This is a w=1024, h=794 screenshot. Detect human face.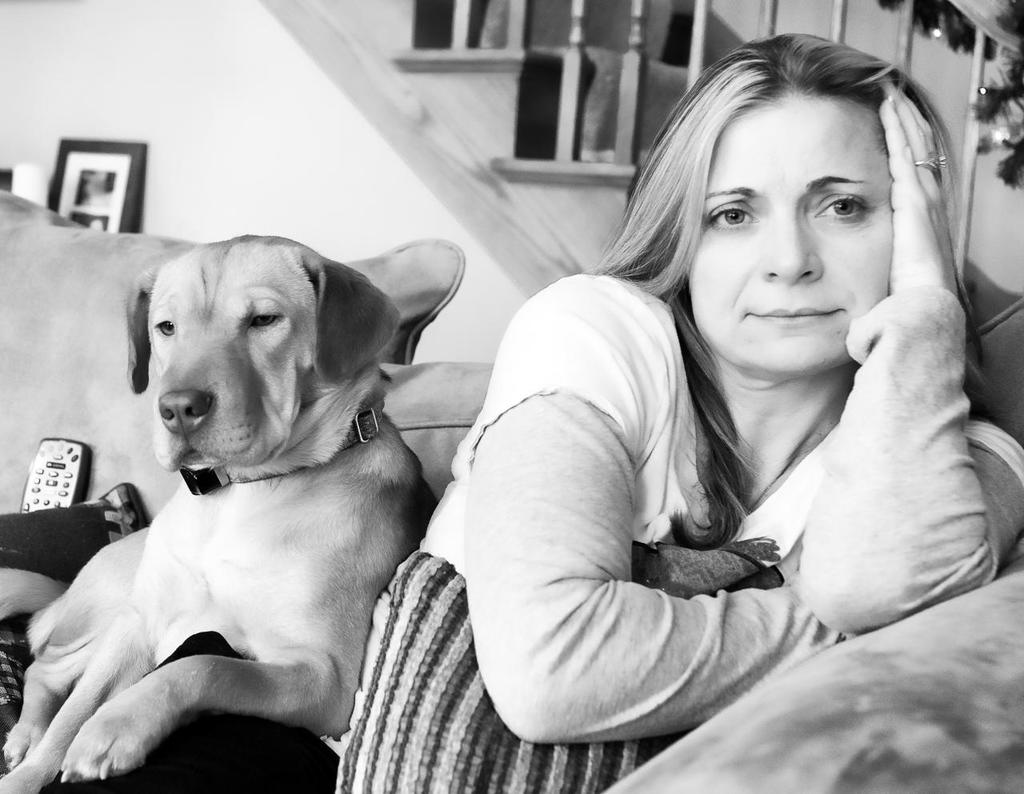
<bbox>686, 92, 893, 369</bbox>.
